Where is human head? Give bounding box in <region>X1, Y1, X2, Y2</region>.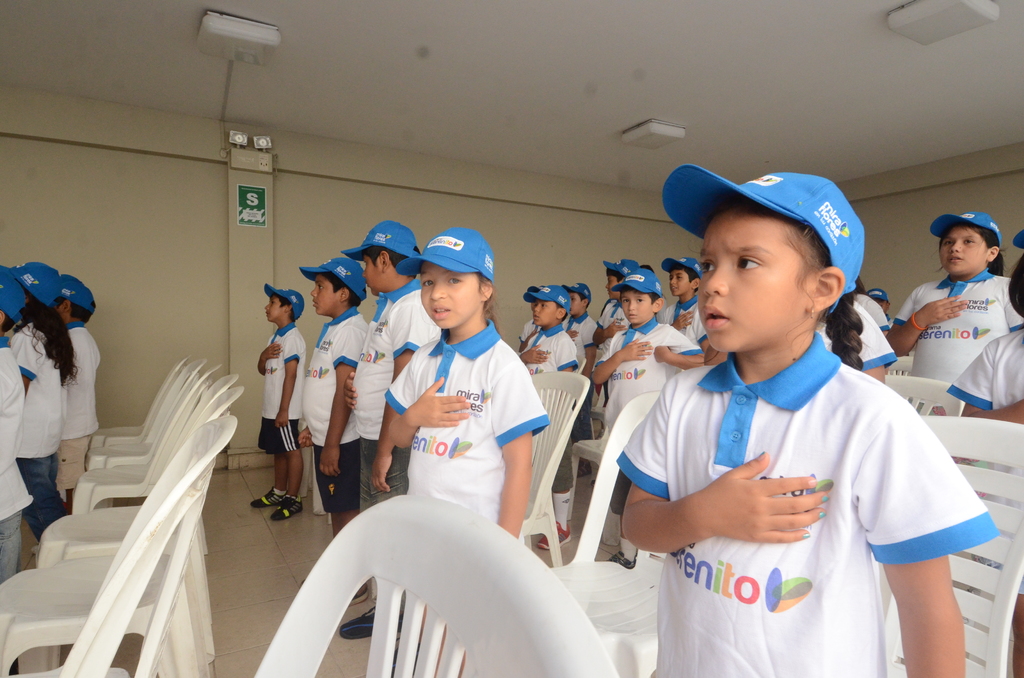
<region>602, 263, 641, 300</region>.
